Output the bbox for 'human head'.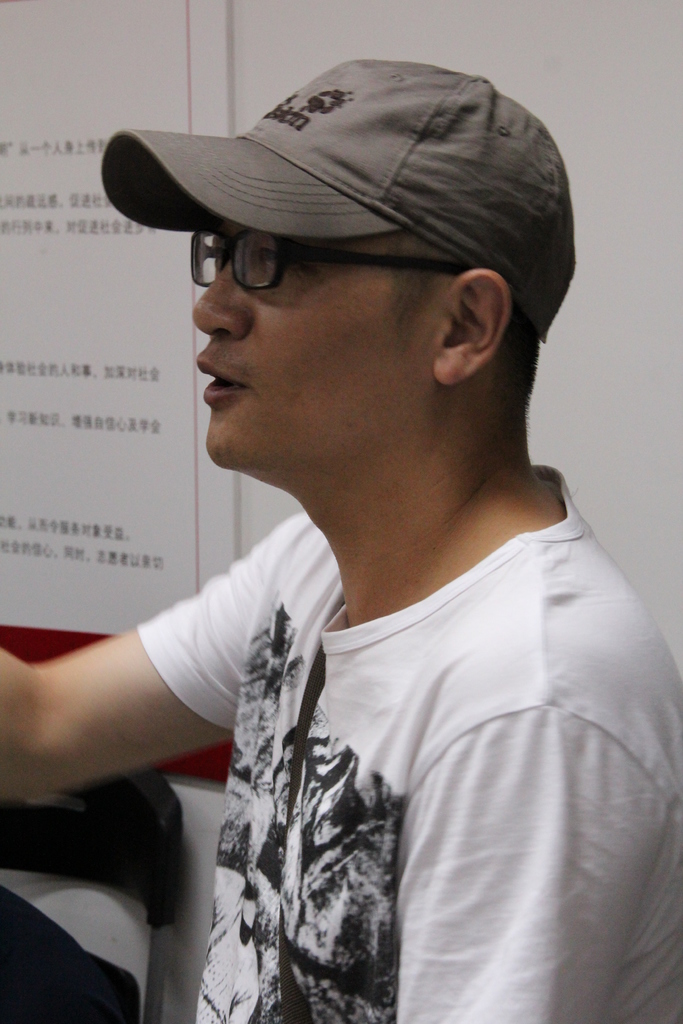
{"x1": 128, "y1": 38, "x2": 566, "y2": 460}.
